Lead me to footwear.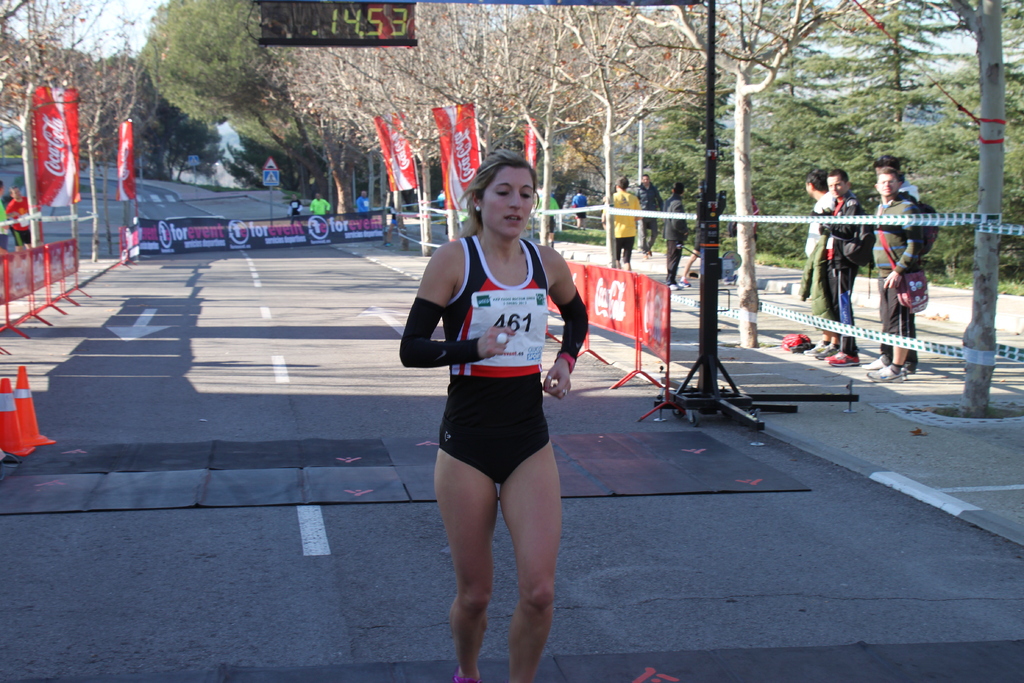
Lead to (680, 276, 689, 286).
